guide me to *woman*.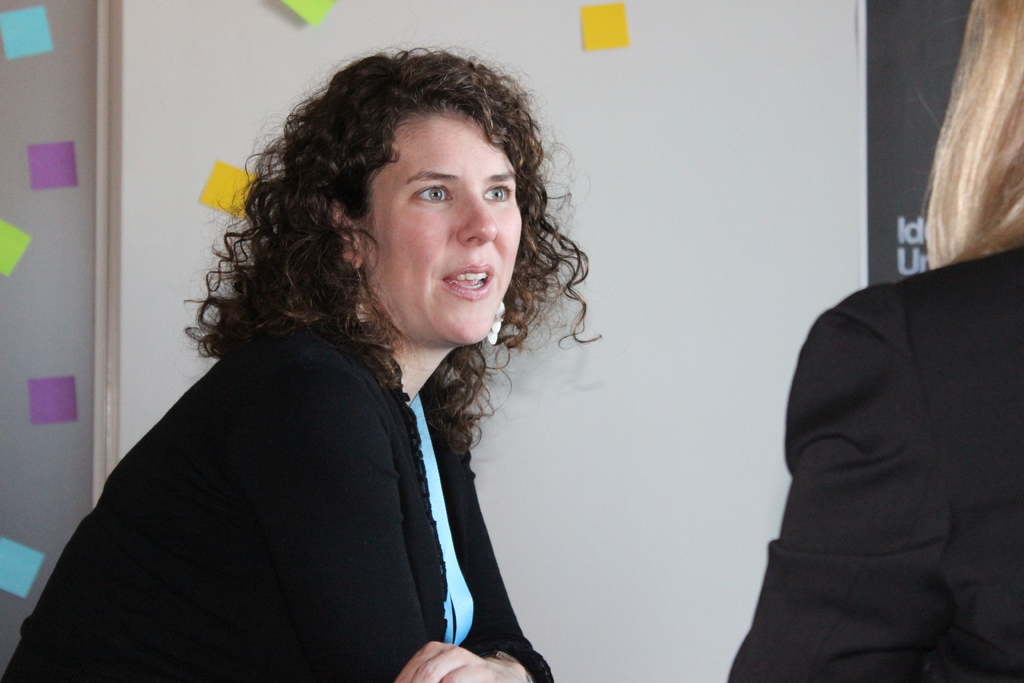
Guidance: locate(76, 62, 627, 682).
